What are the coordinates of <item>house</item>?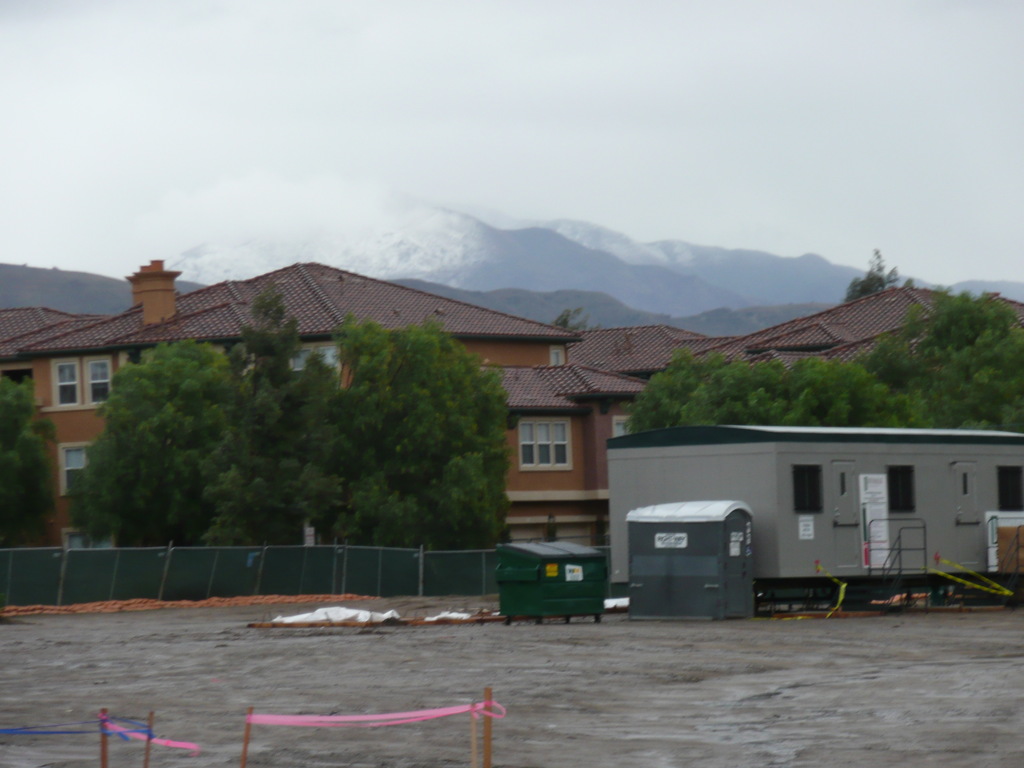
474, 363, 658, 549.
